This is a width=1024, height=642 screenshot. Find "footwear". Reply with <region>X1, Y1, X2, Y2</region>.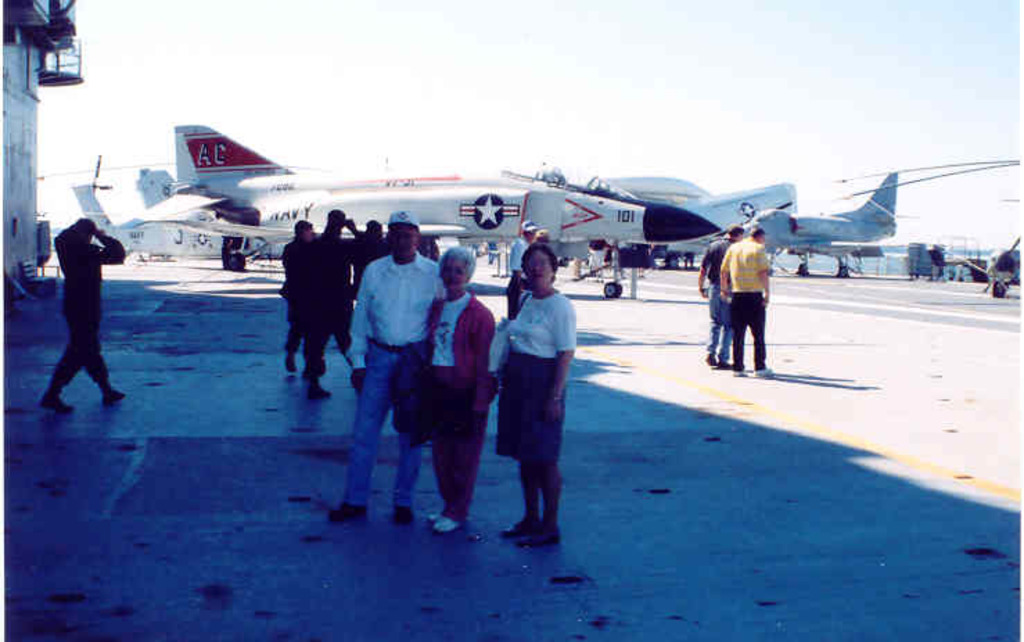
<region>39, 392, 75, 416</region>.
